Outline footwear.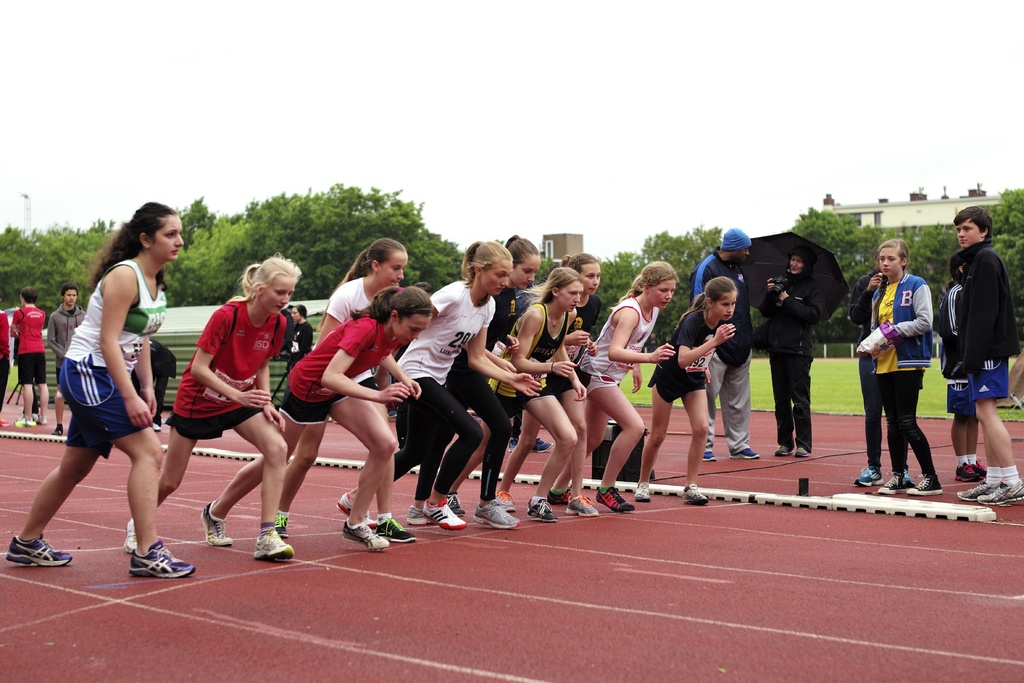
Outline: 952:459:984:485.
